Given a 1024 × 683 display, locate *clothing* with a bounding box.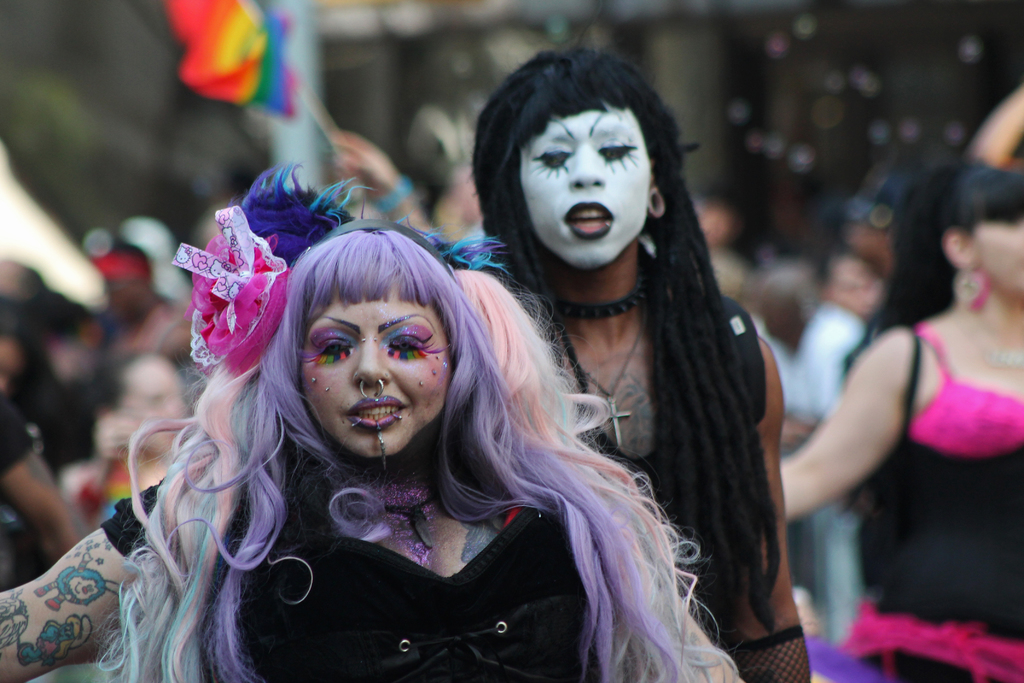
Located: Rect(854, 314, 1023, 682).
